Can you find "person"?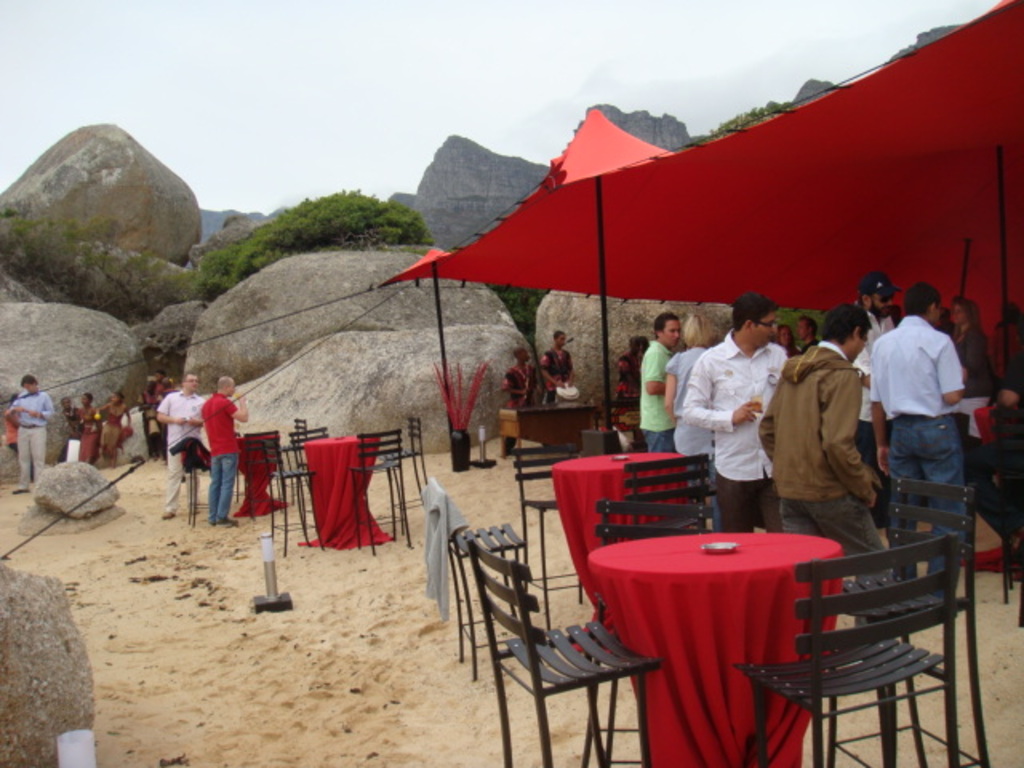
Yes, bounding box: {"left": 498, "top": 350, "right": 546, "bottom": 448}.
